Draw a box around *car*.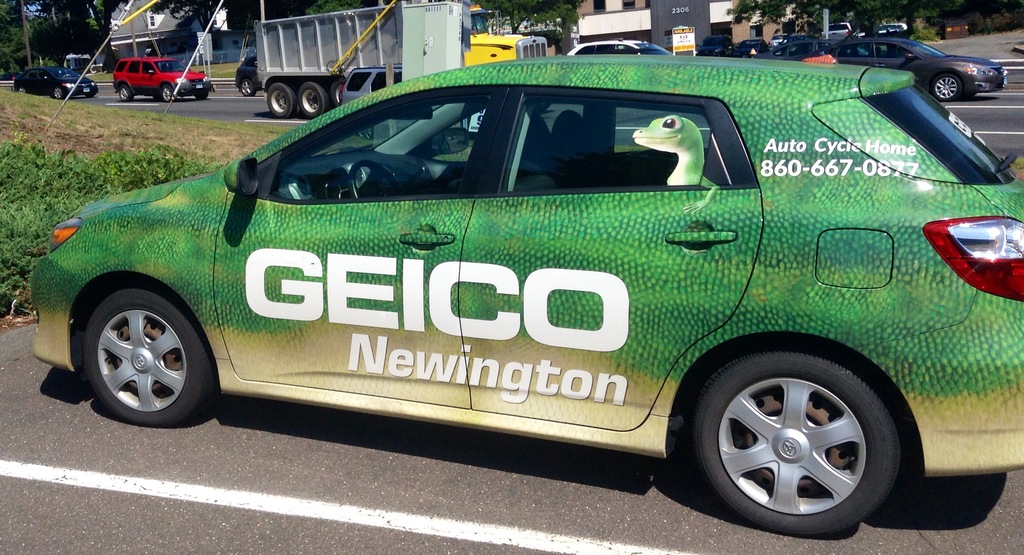
<box>28,54,1023,536</box>.
